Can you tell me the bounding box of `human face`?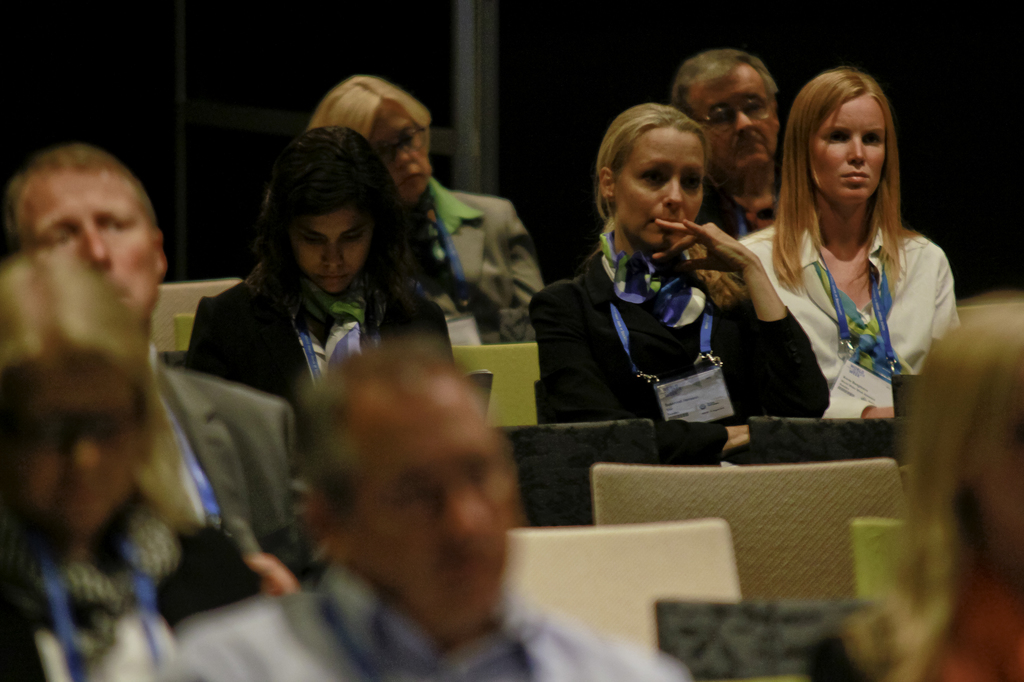
box=[340, 363, 514, 640].
